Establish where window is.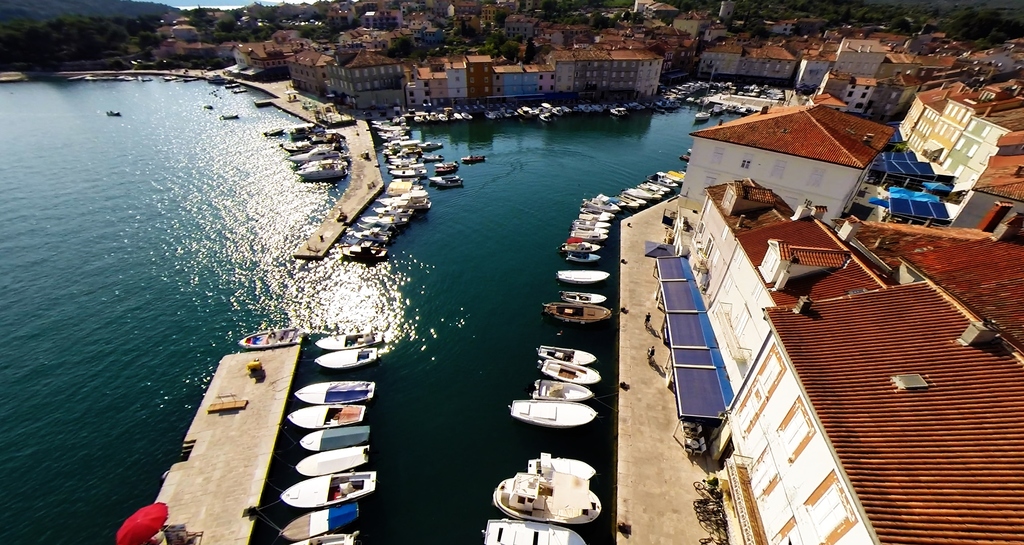
Established at (927, 110, 929, 119).
